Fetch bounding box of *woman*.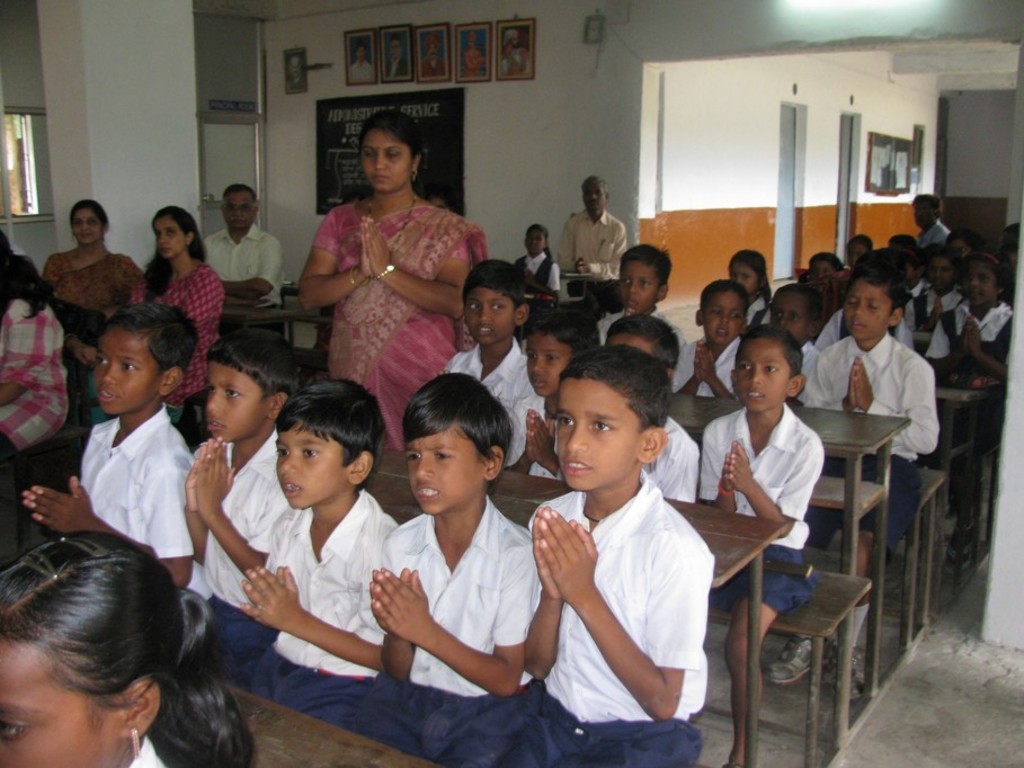
Bbox: [left=287, top=123, right=488, bottom=441].
